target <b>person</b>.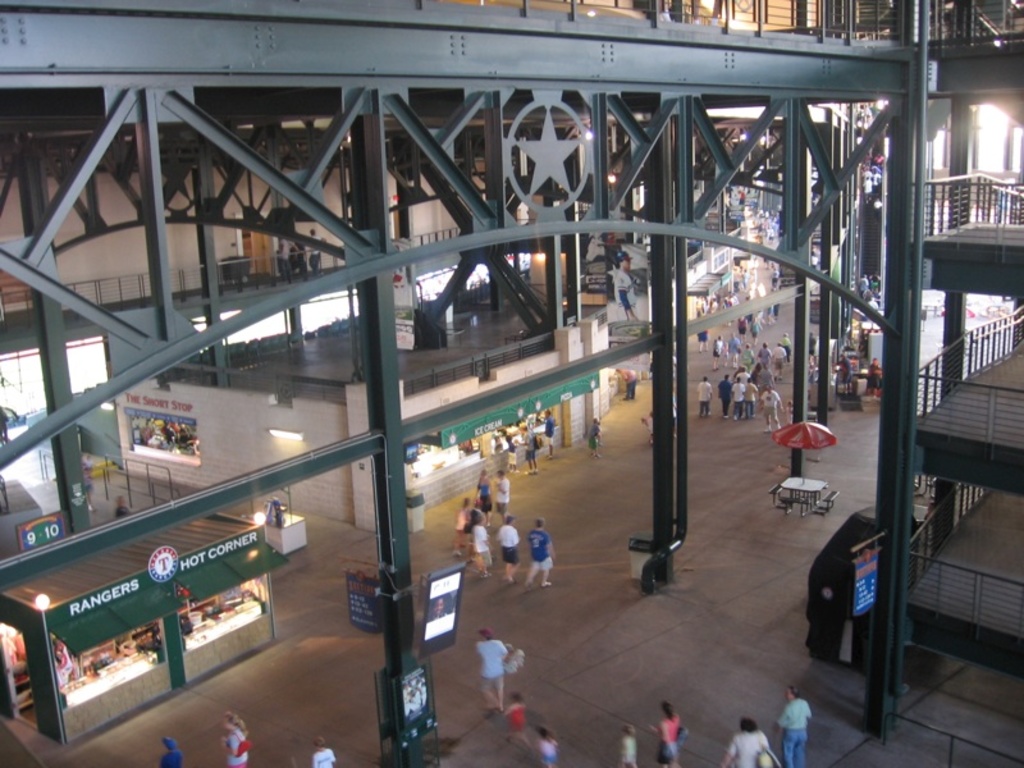
Target region: box(305, 225, 324, 273).
